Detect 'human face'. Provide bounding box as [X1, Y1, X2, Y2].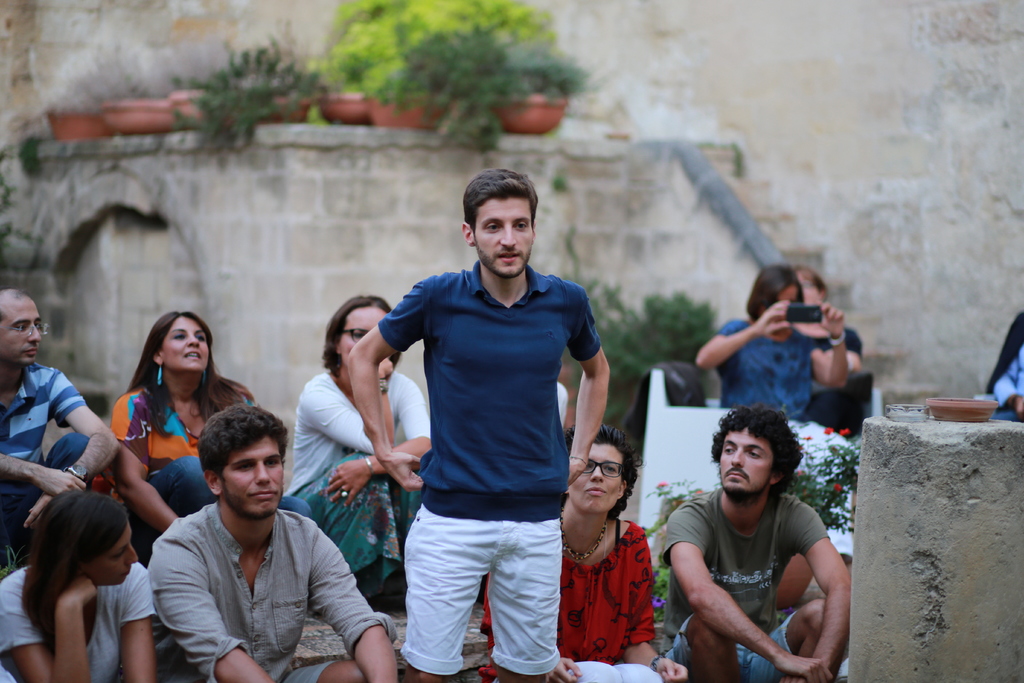
[90, 525, 138, 588].
